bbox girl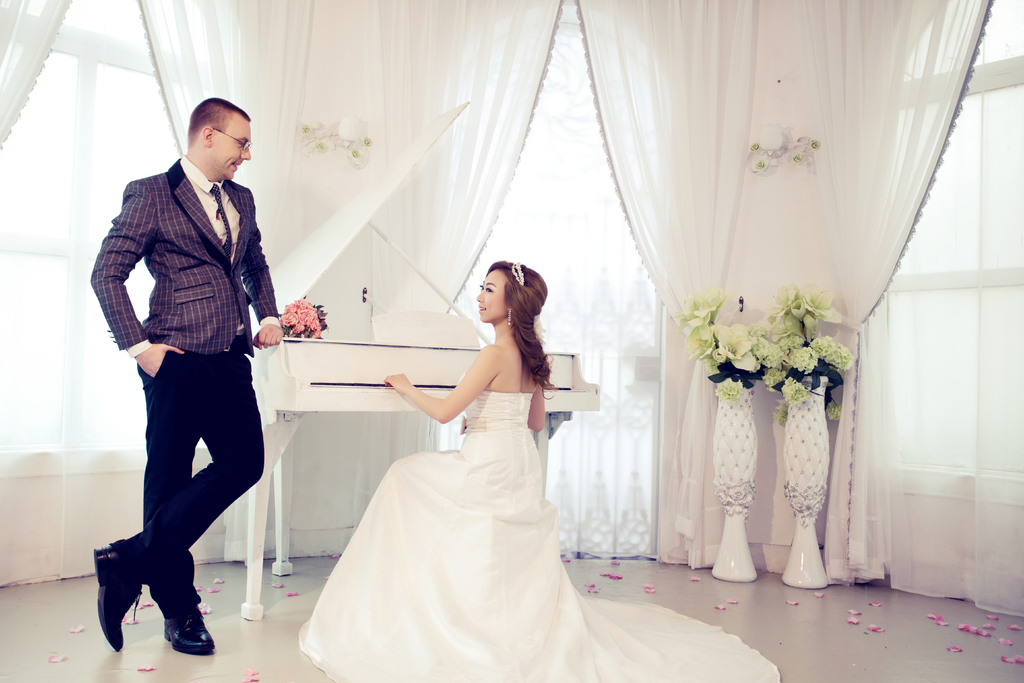
l=297, t=259, r=780, b=682
